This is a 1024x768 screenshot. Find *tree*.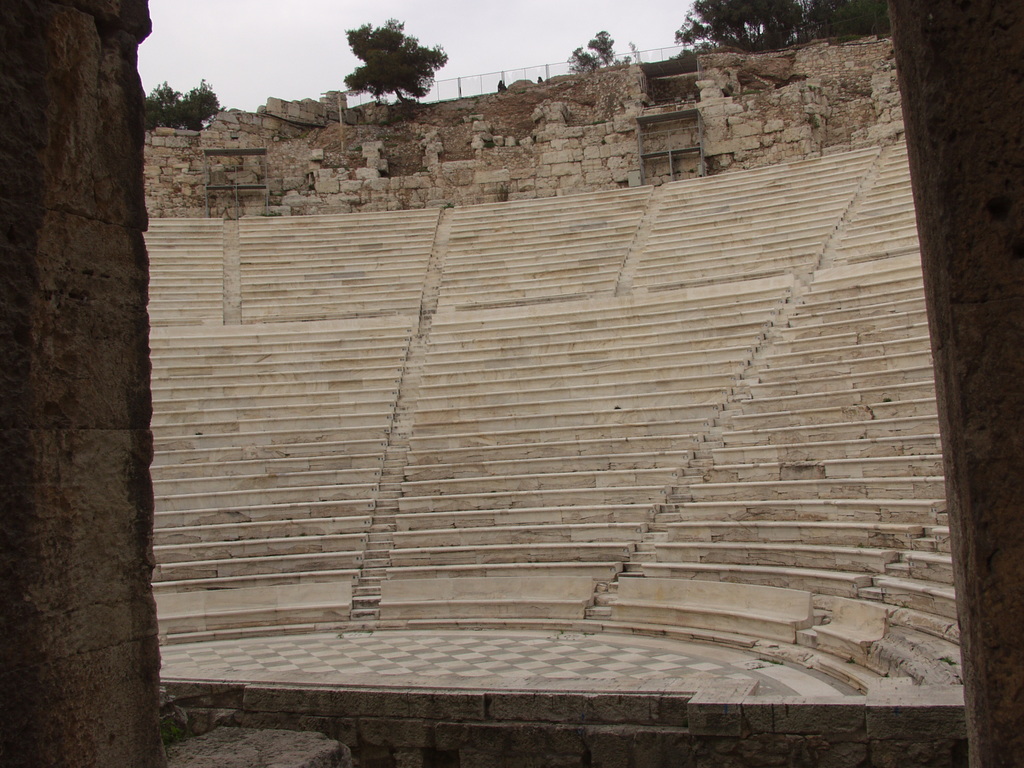
Bounding box: (x1=144, y1=78, x2=223, y2=133).
